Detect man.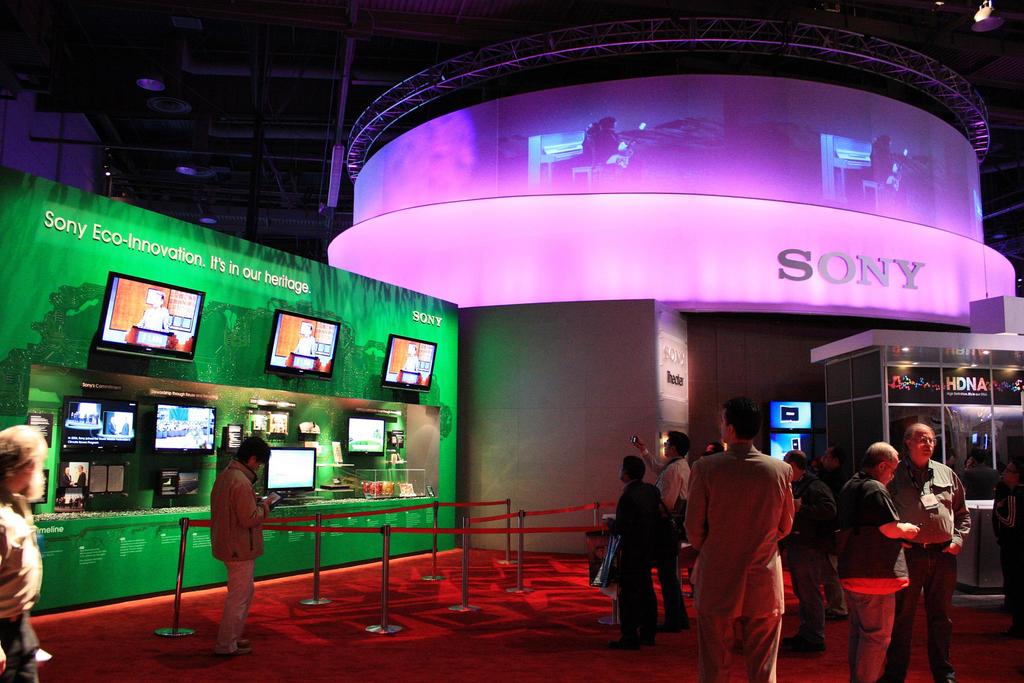
Detected at (left=989, top=460, right=1023, bottom=644).
